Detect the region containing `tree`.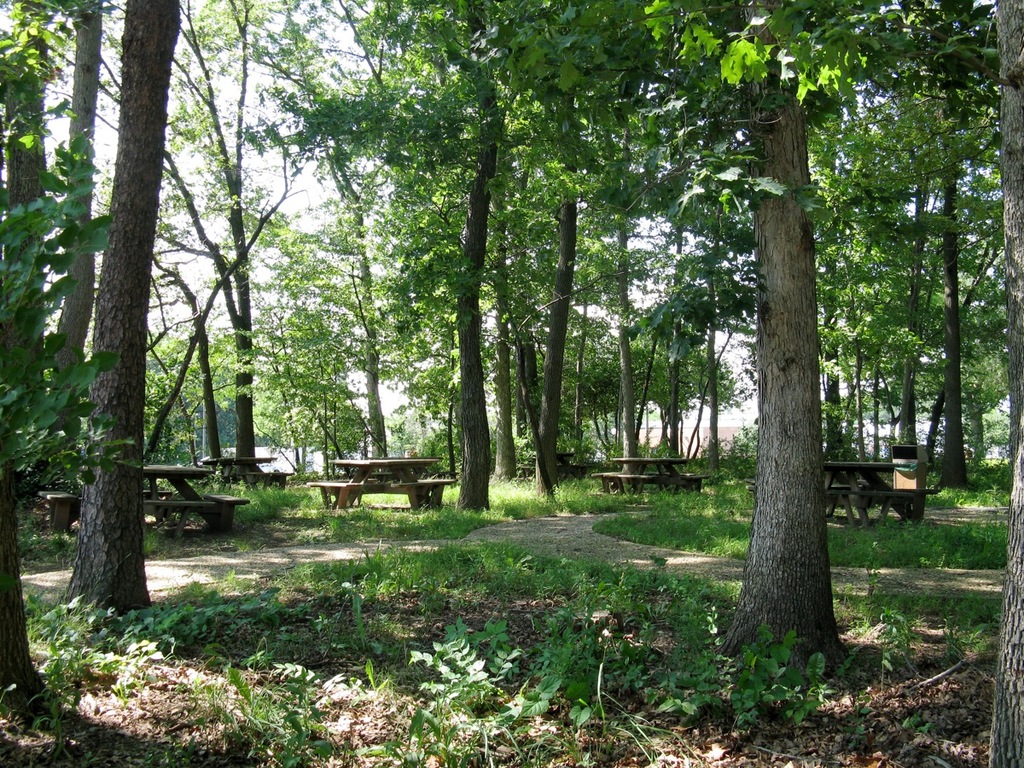
Rect(627, 305, 742, 461).
